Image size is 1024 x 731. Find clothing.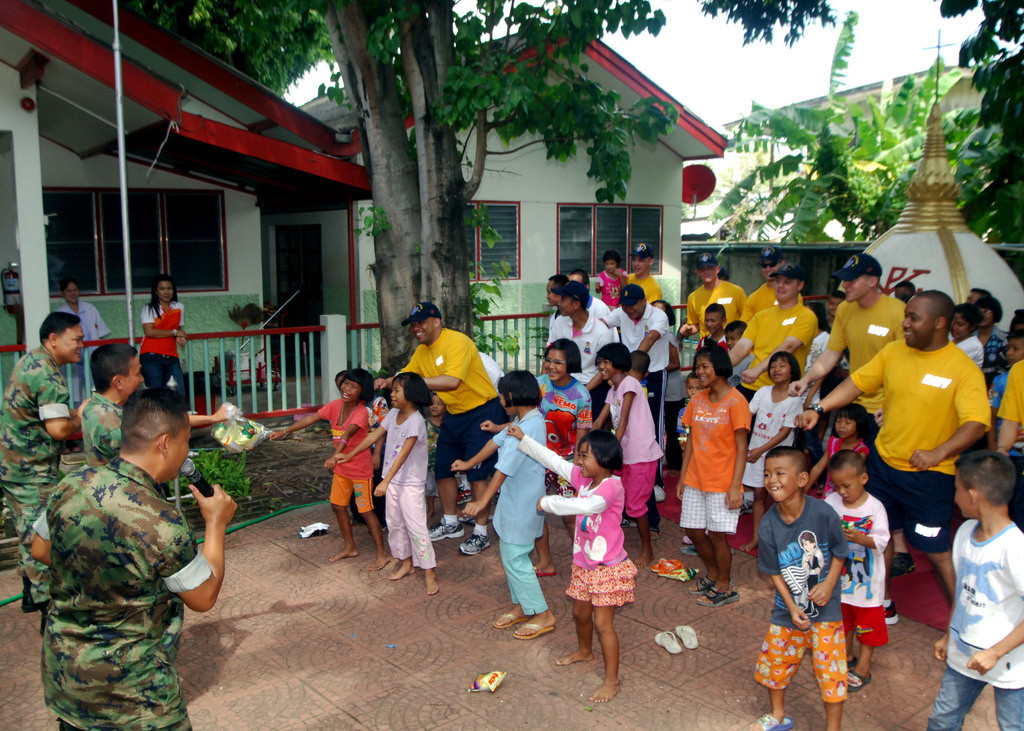
crop(56, 300, 115, 404).
